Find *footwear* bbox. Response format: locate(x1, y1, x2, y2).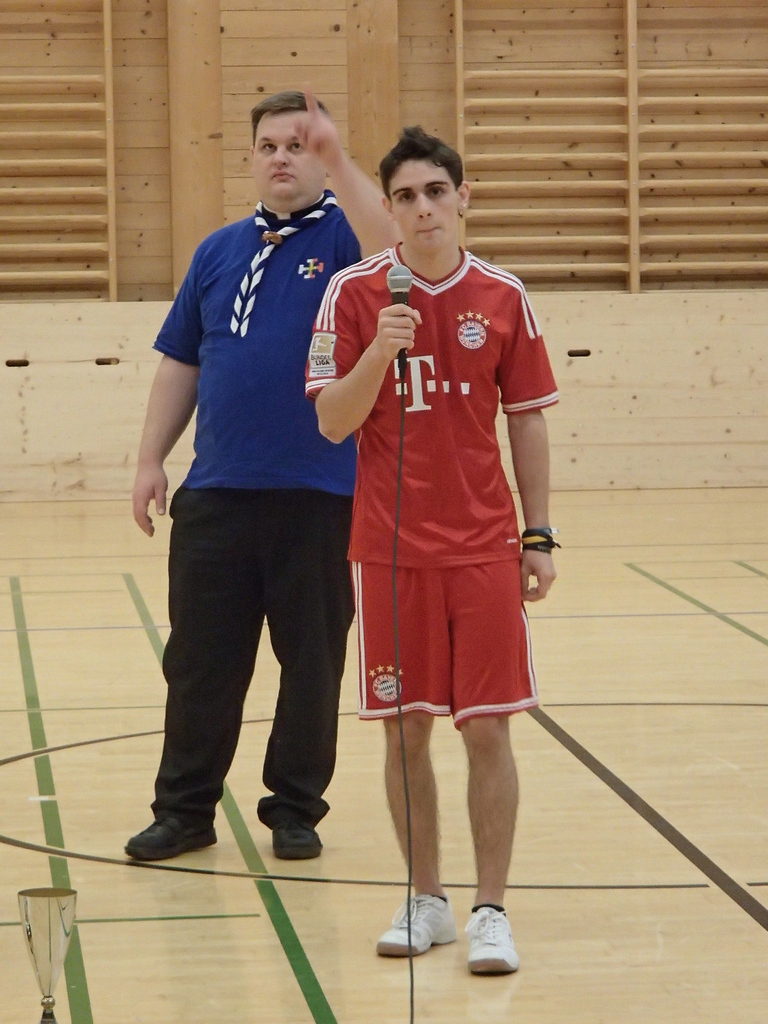
locate(271, 822, 334, 863).
